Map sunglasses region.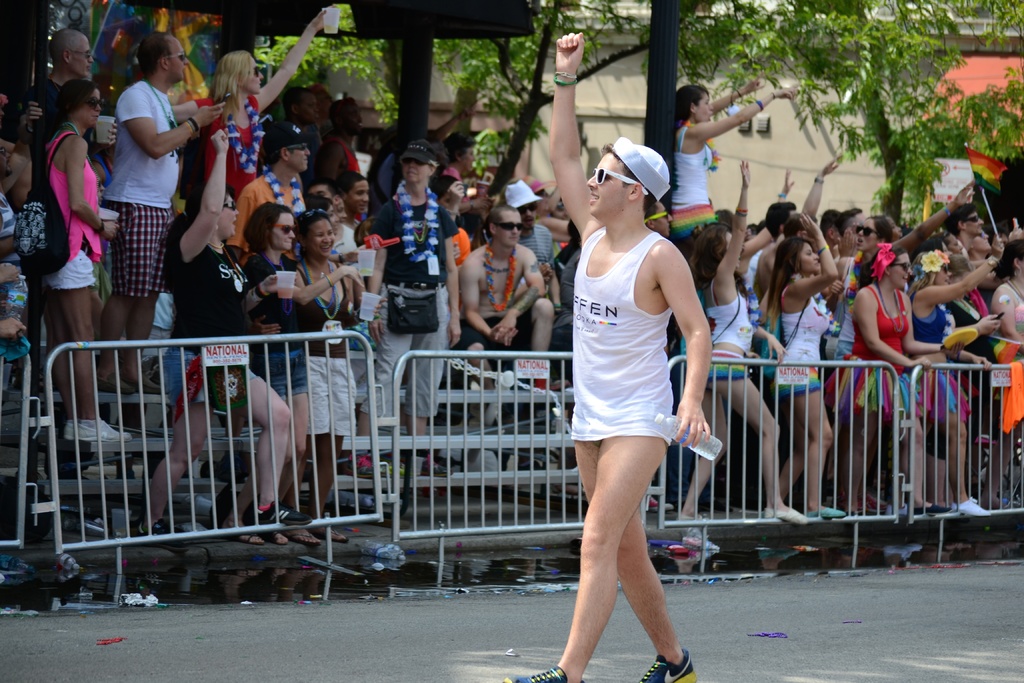
Mapped to 86 97 103 109.
